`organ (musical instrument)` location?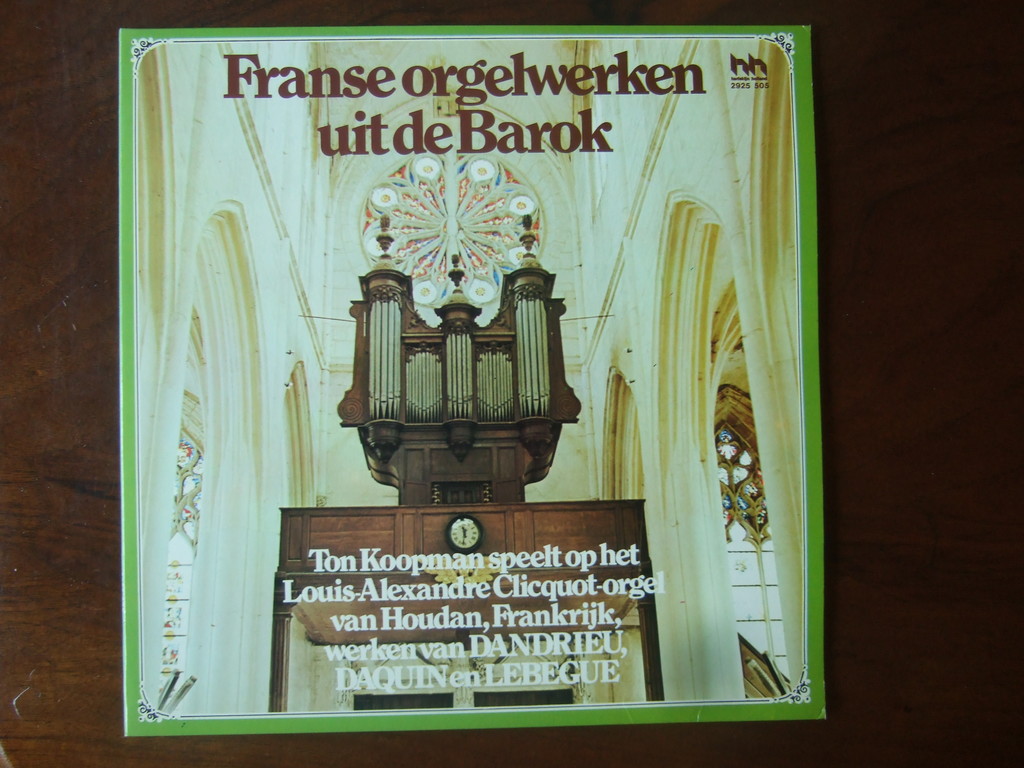
{"left": 333, "top": 216, "right": 581, "bottom": 497}
